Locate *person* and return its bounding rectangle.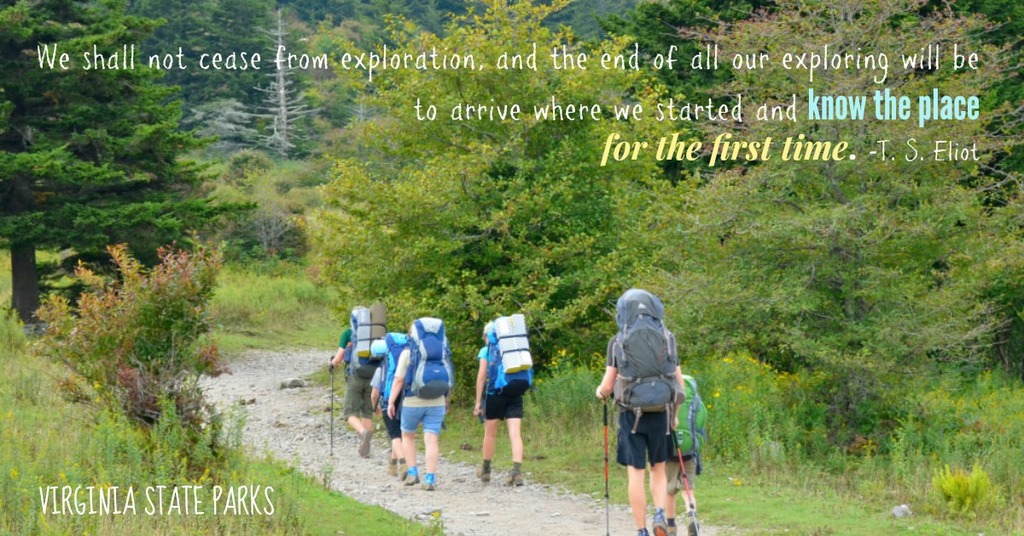
bbox=(477, 323, 530, 482).
